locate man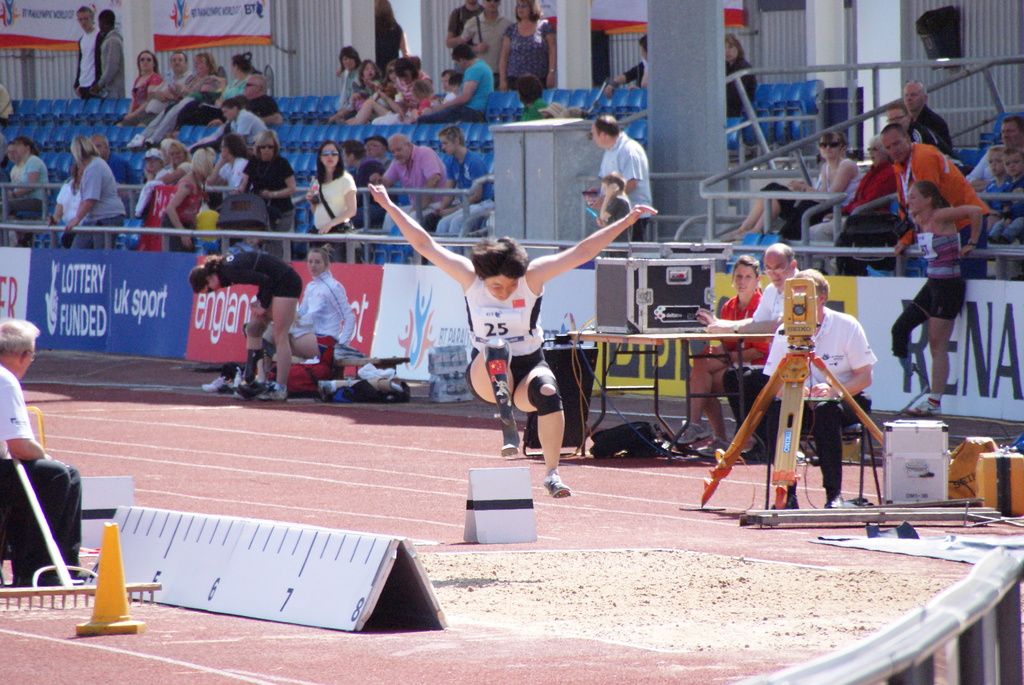
{"x1": 886, "y1": 104, "x2": 972, "y2": 175}
